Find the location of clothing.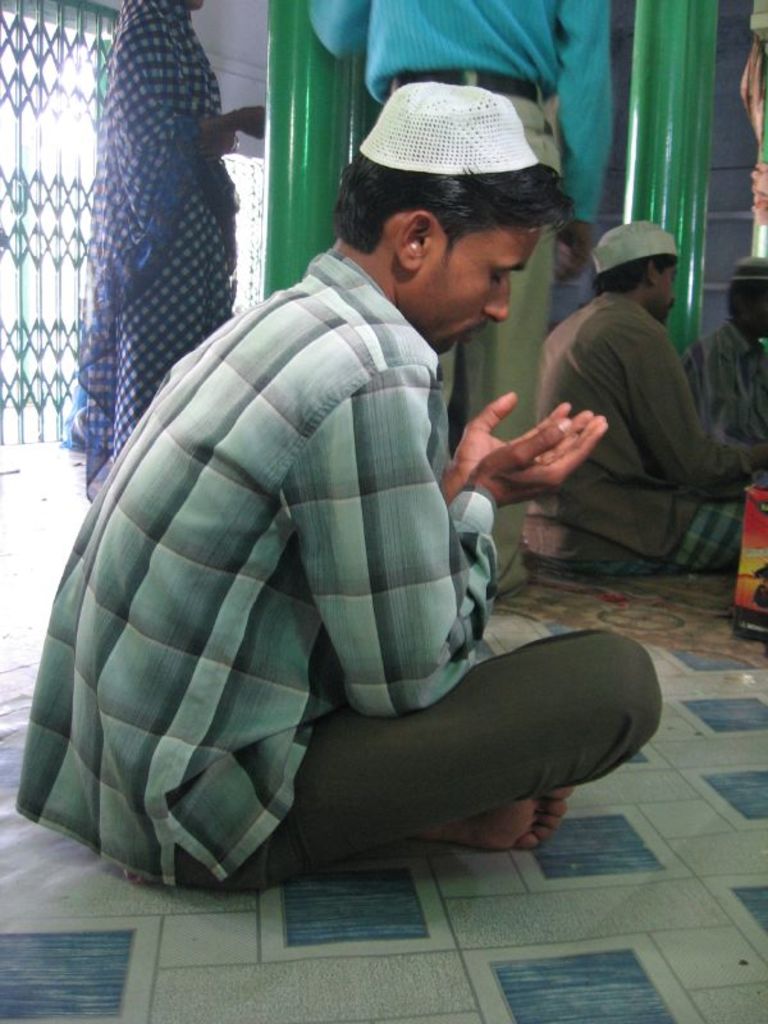
Location: (x1=392, y1=78, x2=567, y2=596).
